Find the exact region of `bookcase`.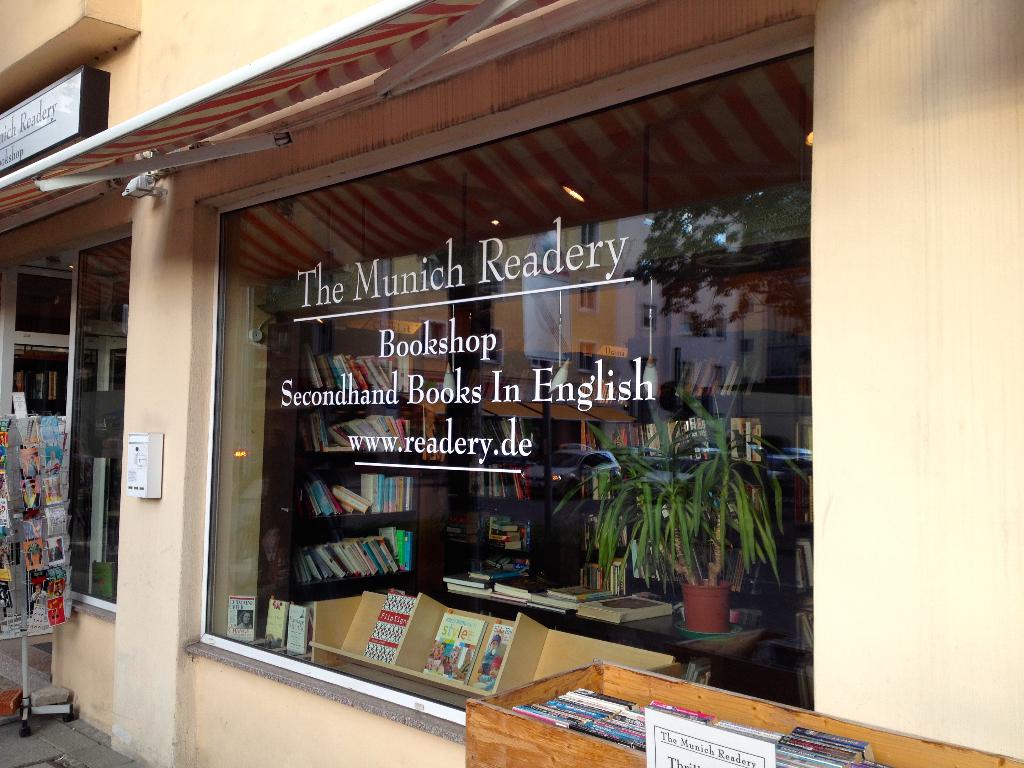
Exact region: [308,588,677,666].
